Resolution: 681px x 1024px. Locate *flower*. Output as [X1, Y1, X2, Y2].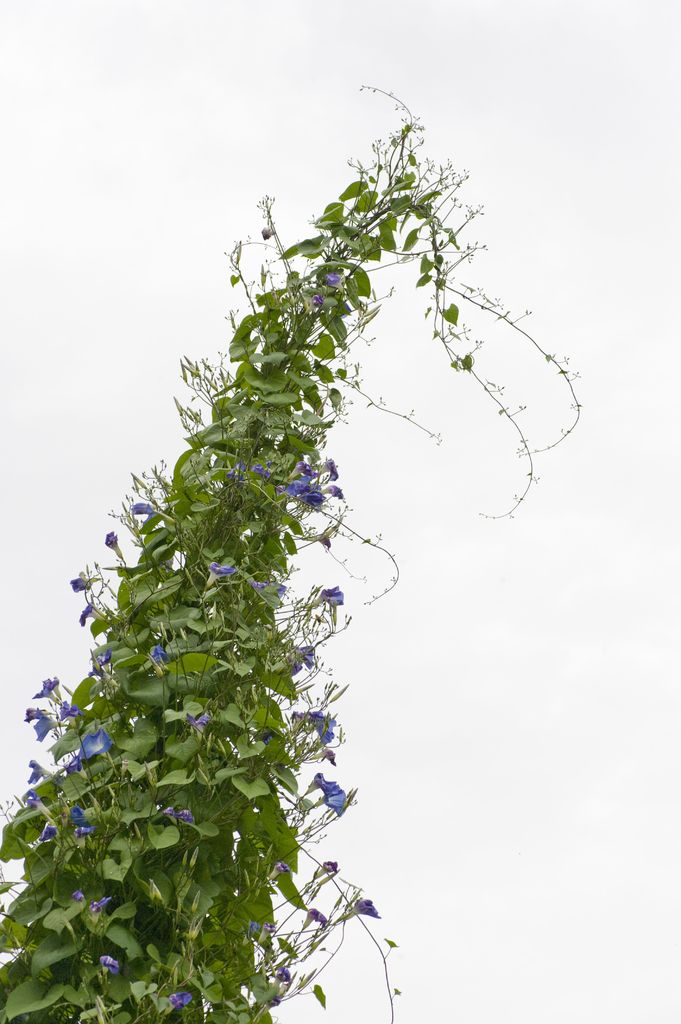
[71, 579, 92, 591].
